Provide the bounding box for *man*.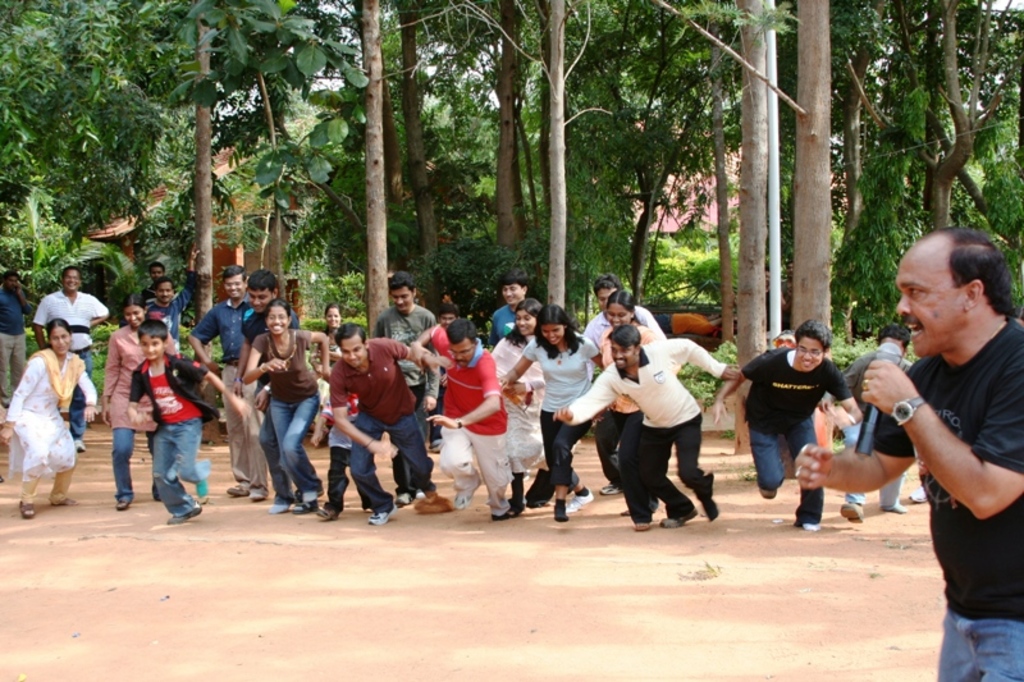
bbox(837, 221, 1023, 630).
